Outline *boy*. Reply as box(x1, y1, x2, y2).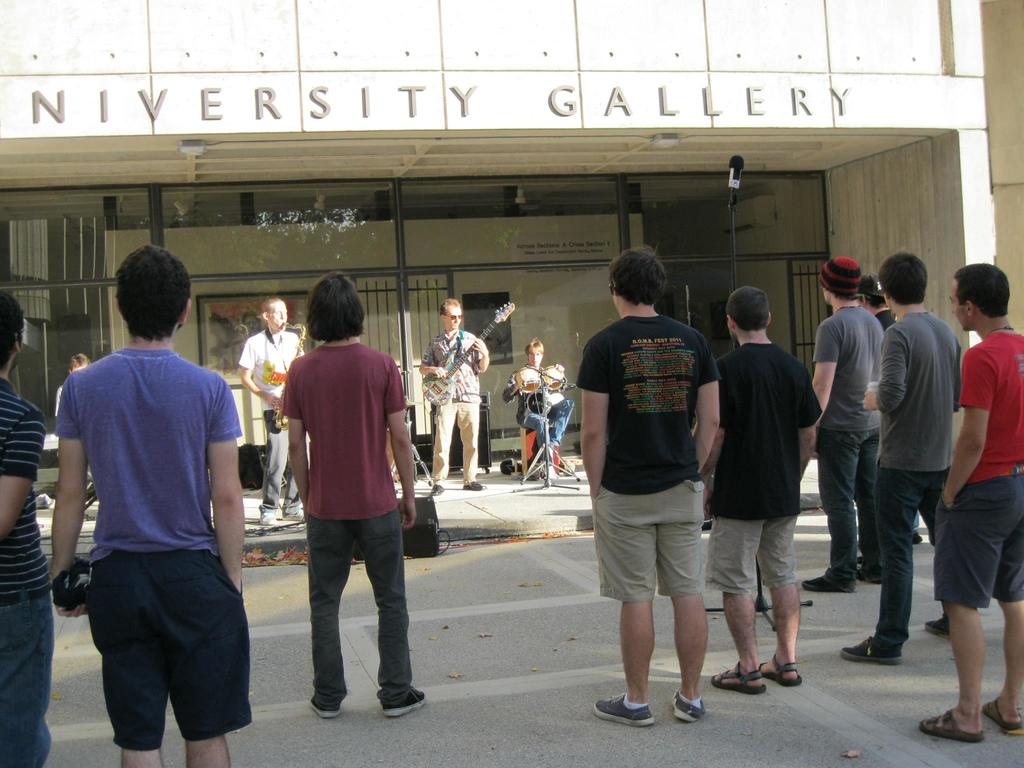
box(416, 294, 494, 491).
